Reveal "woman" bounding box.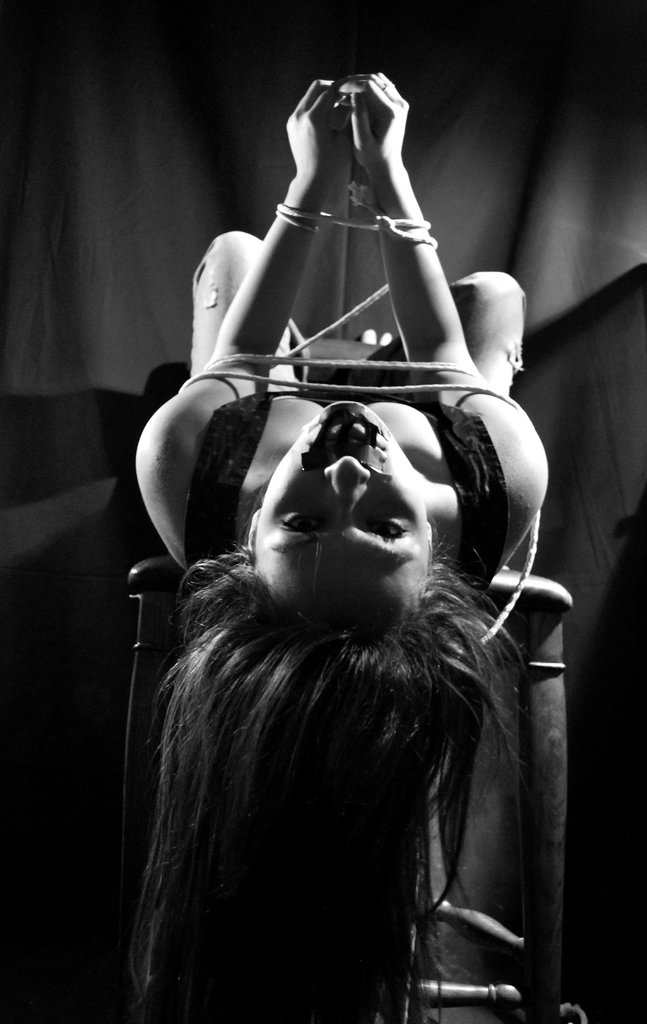
Revealed: left=119, top=61, right=566, bottom=1019.
